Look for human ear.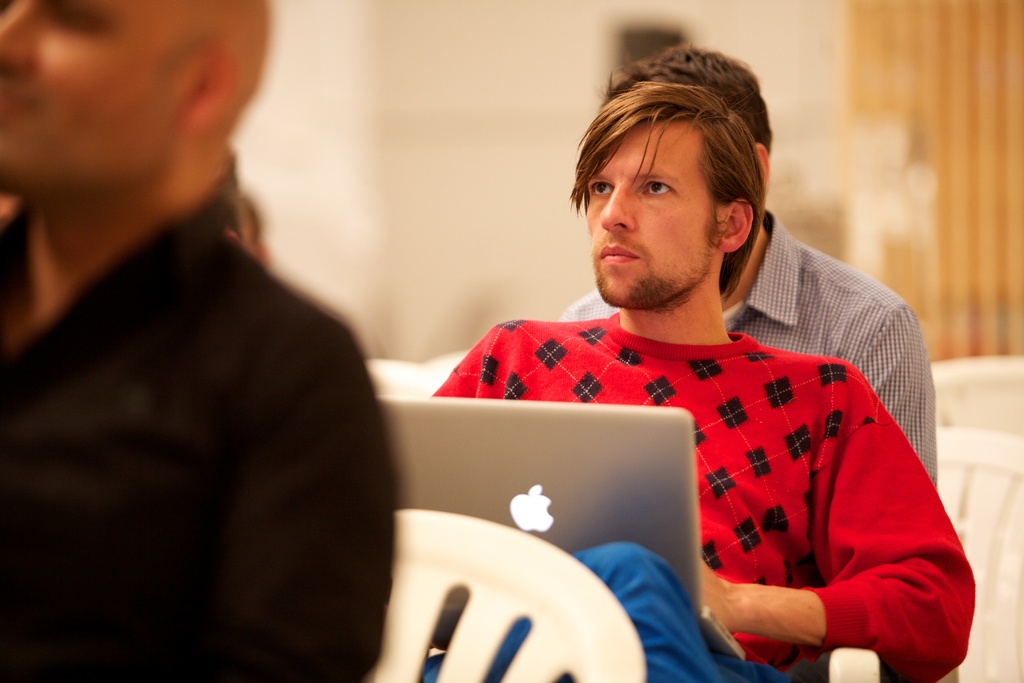
Found: x1=719, y1=195, x2=753, y2=251.
